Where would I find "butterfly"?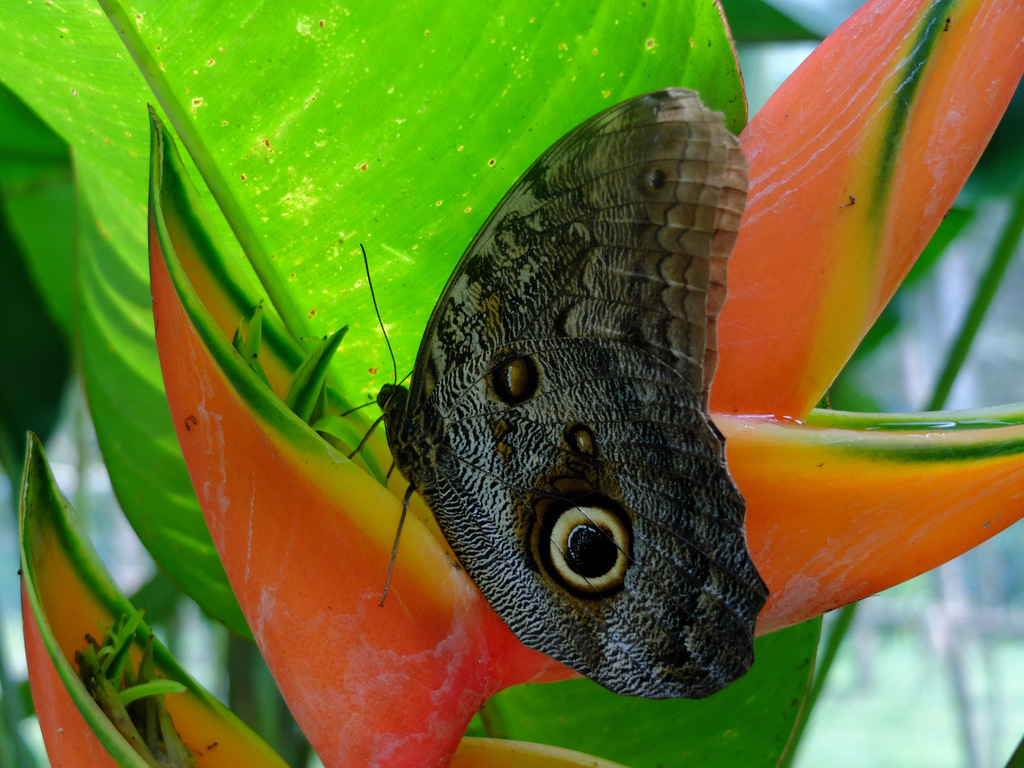
At [320, 69, 860, 694].
